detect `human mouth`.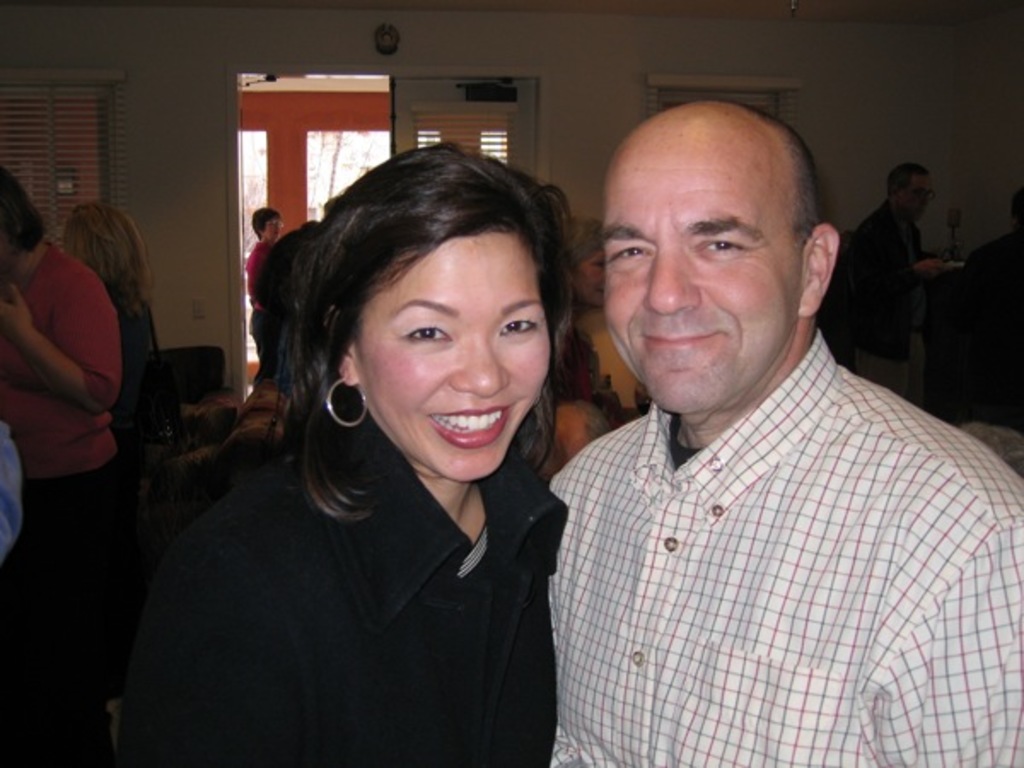
Detected at <region>430, 406, 512, 445</region>.
